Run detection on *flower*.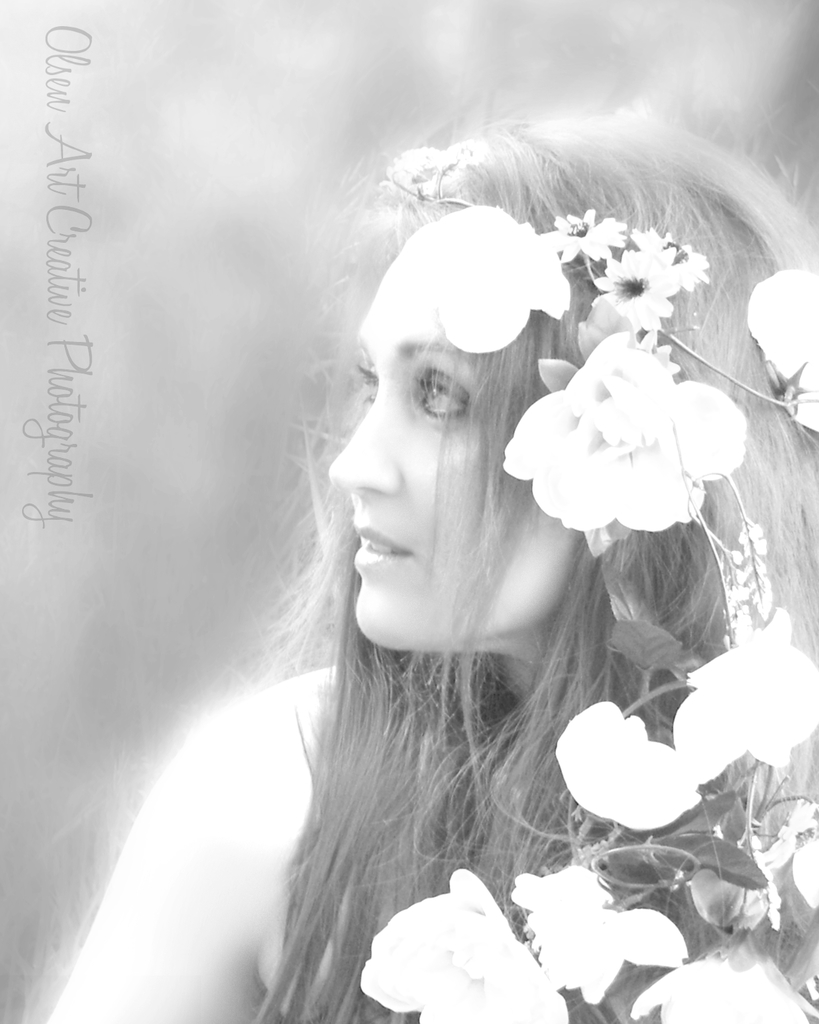
Result: left=629, top=225, right=707, bottom=293.
